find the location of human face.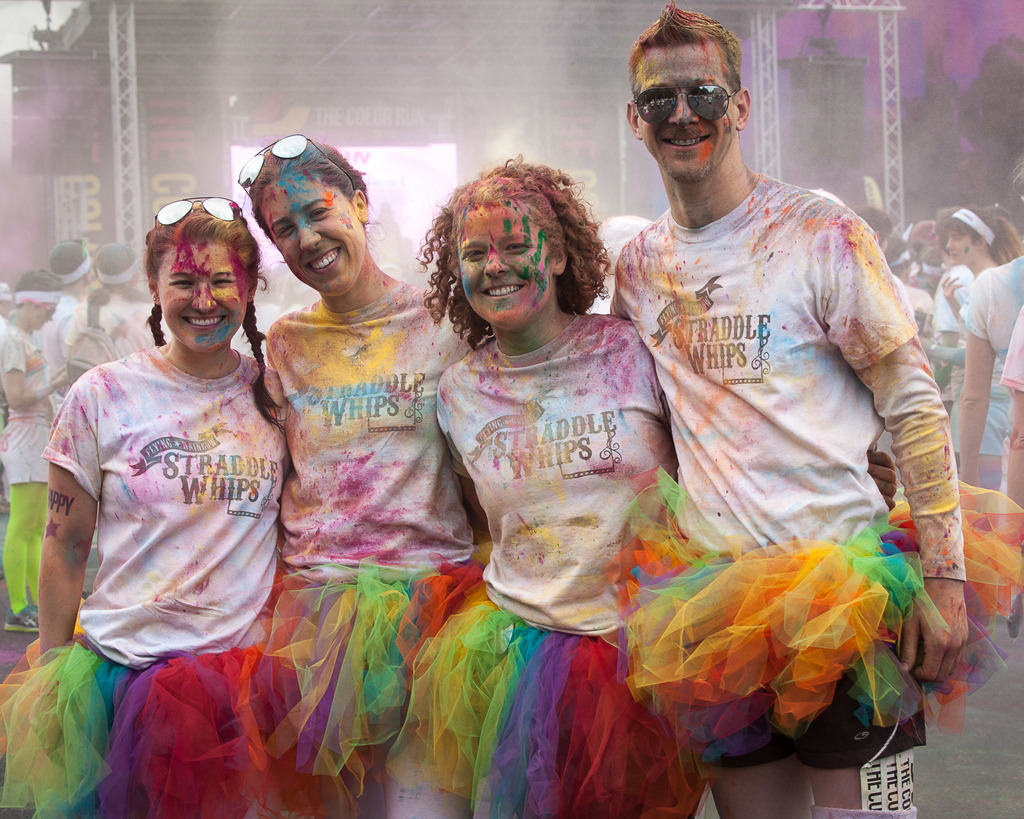
Location: (460, 196, 552, 330).
